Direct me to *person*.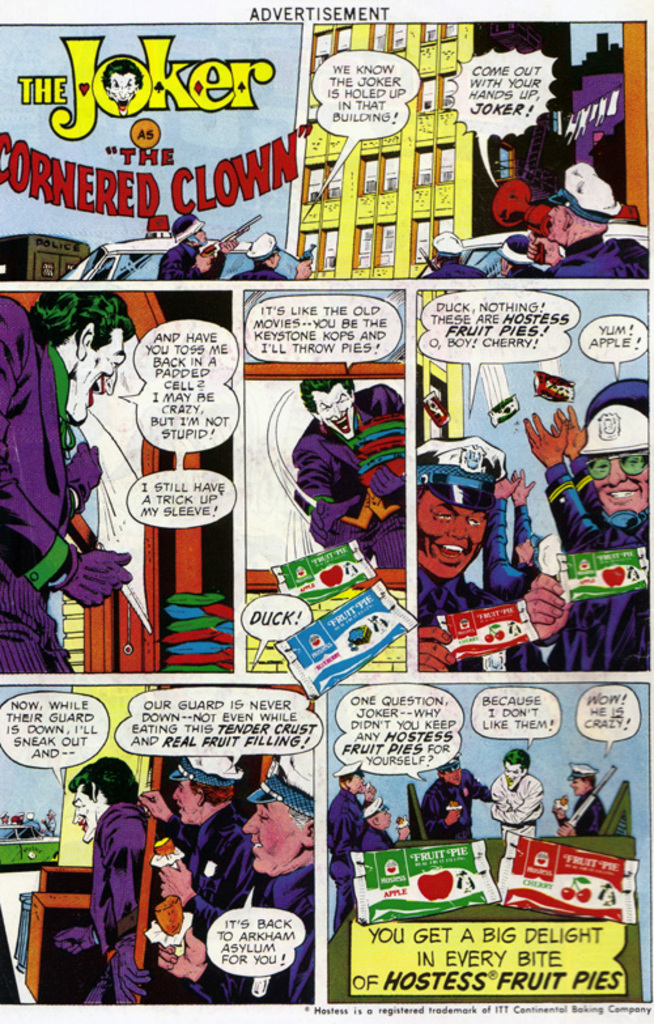
Direction: [x1=76, y1=744, x2=156, y2=974].
